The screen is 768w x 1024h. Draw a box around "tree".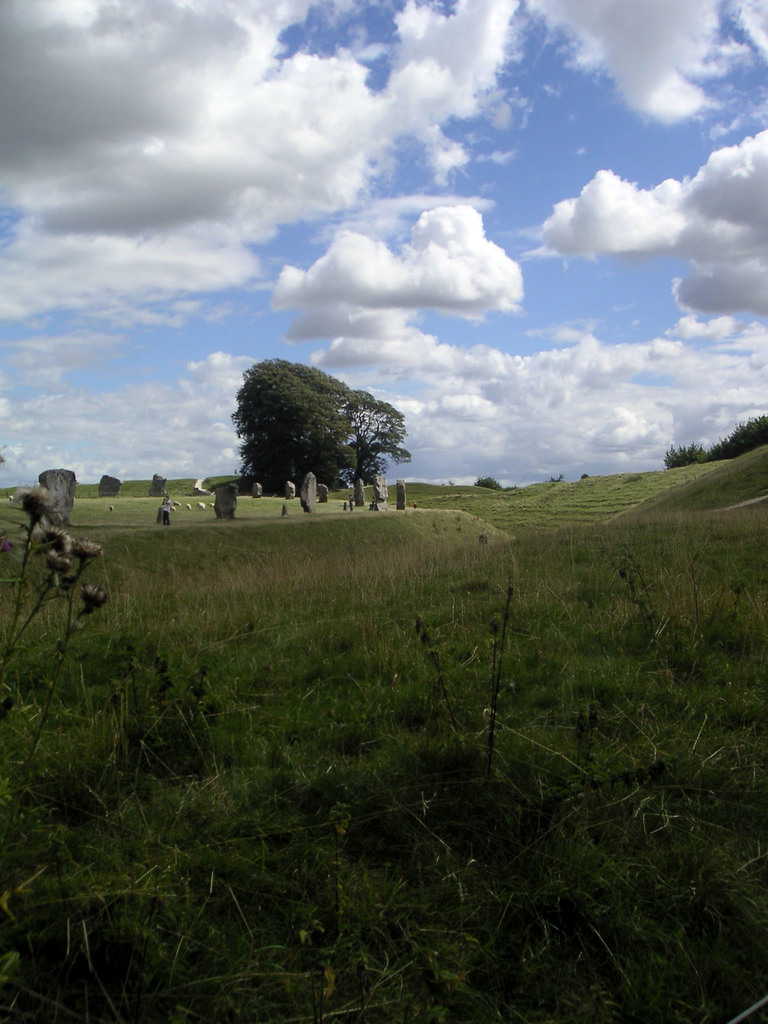
{"left": 661, "top": 415, "right": 767, "bottom": 468}.
